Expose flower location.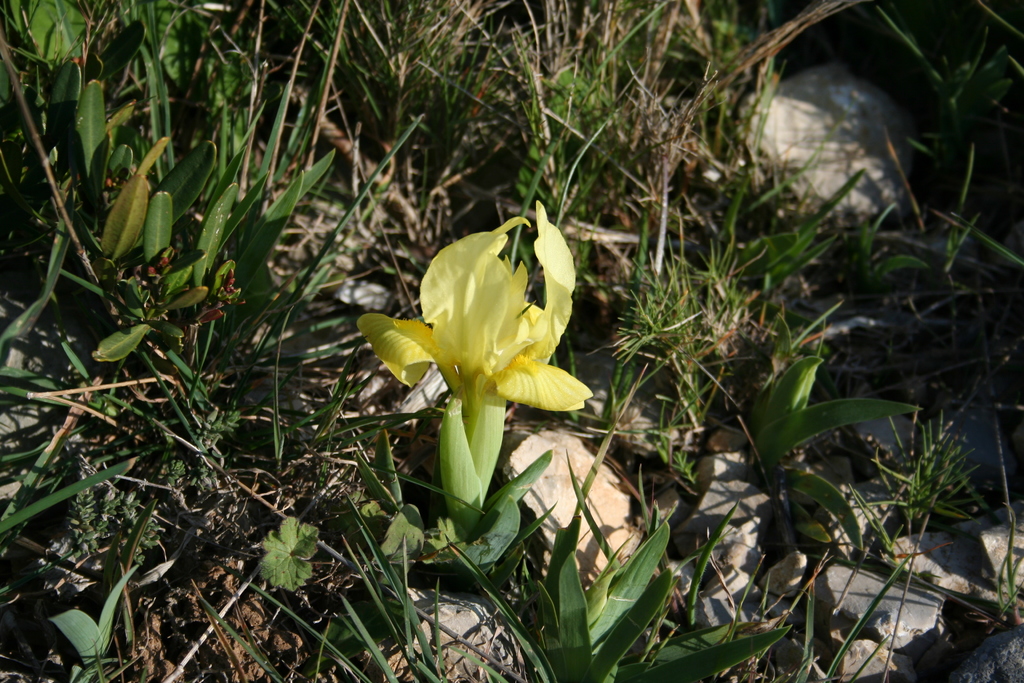
Exposed at [343,178,593,515].
